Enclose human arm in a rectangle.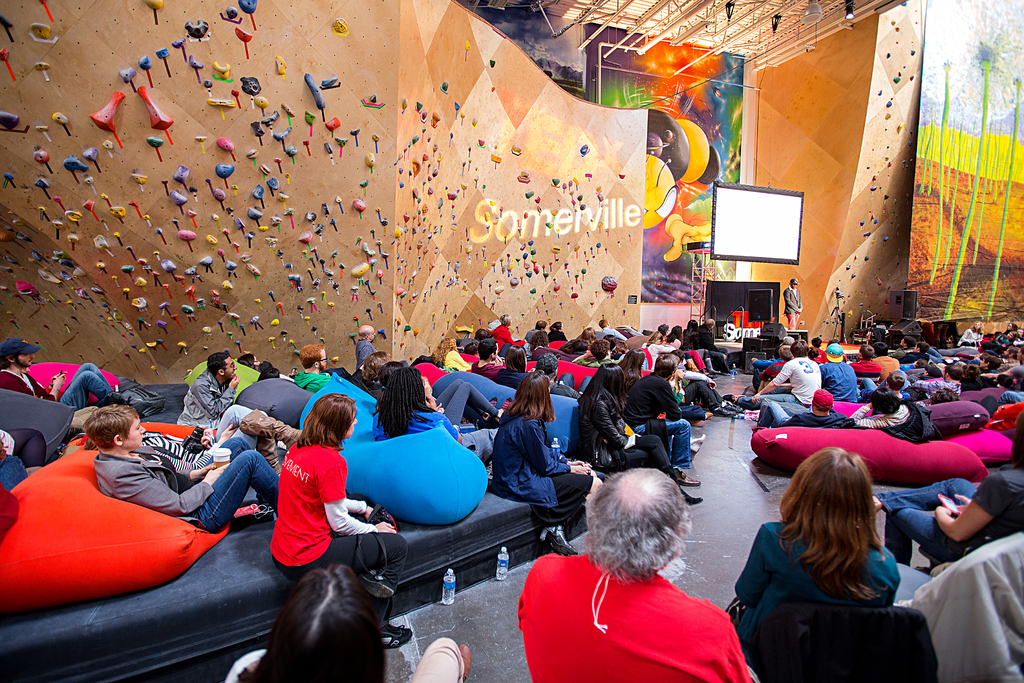
region(321, 461, 392, 534).
